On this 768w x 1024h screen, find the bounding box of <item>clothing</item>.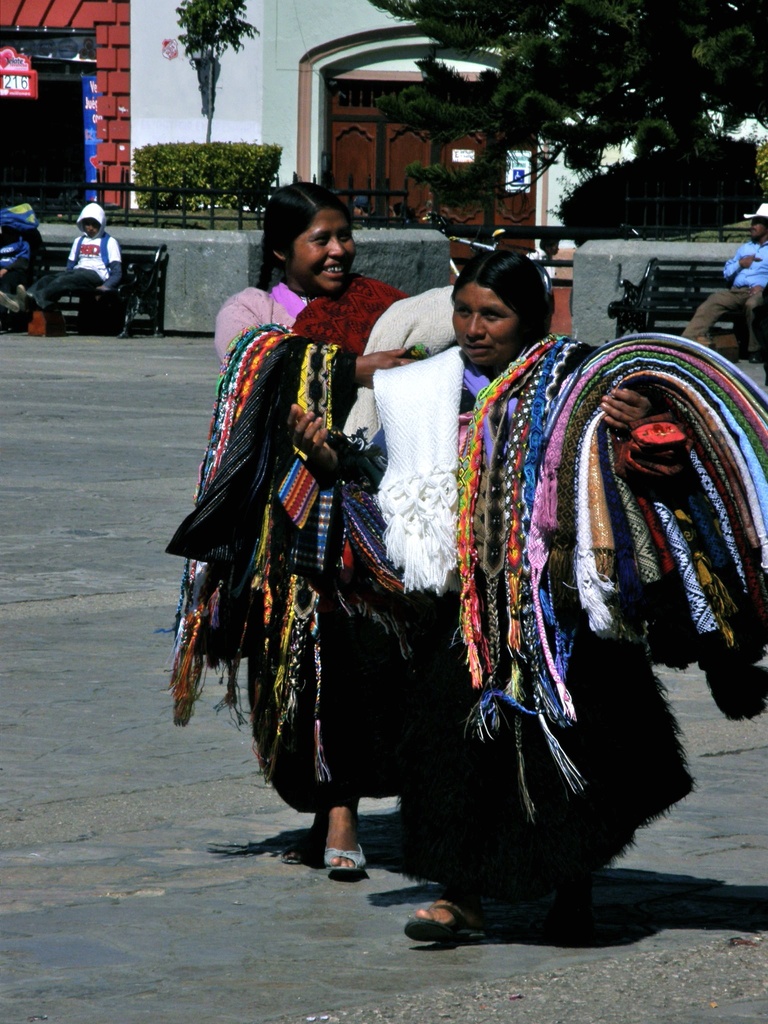
Bounding box: <region>214, 267, 413, 815</region>.
